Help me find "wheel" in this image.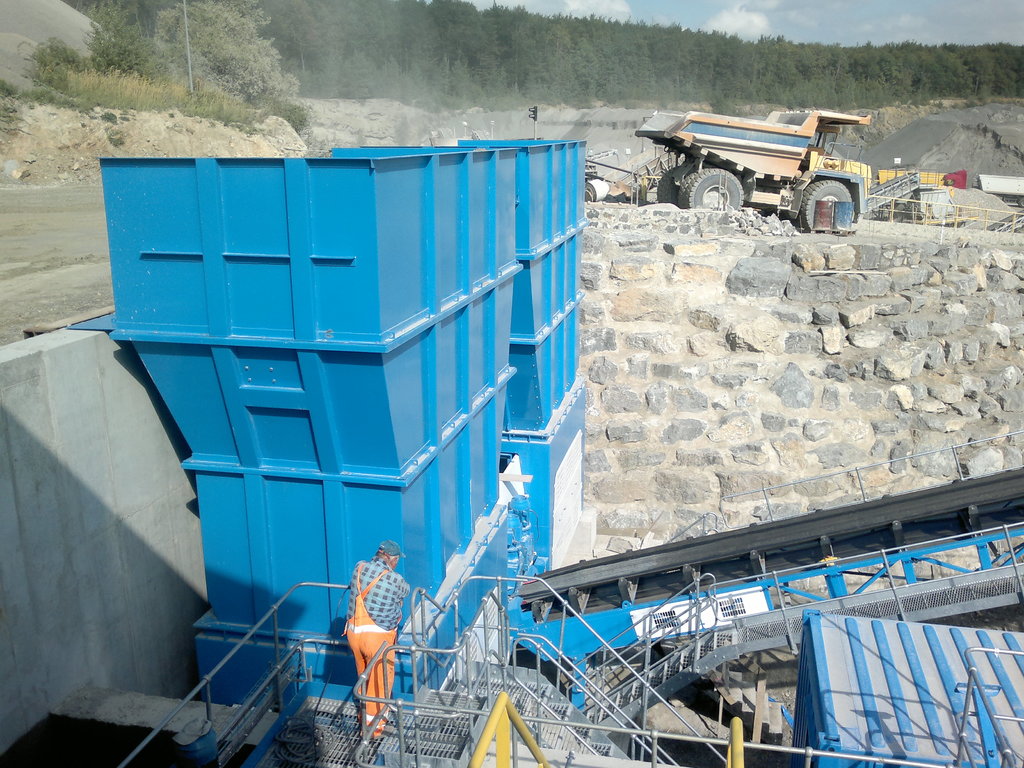
Found it: bbox=[656, 166, 681, 204].
